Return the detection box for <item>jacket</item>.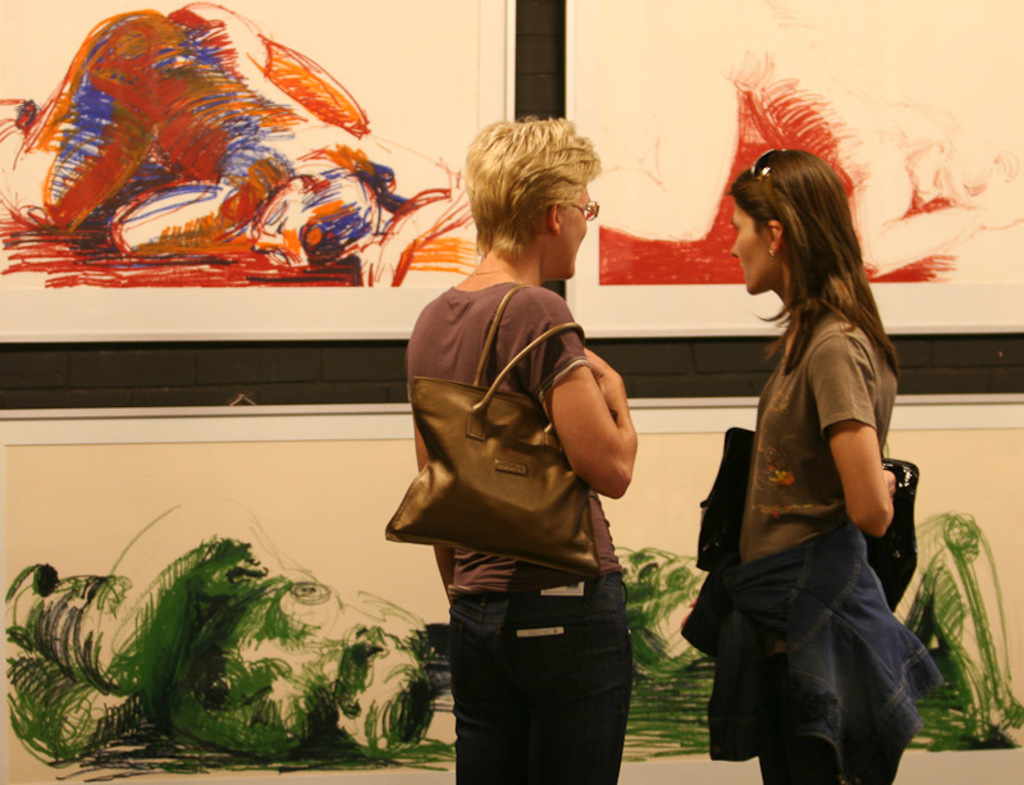
<region>677, 516, 946, 784</region>.
